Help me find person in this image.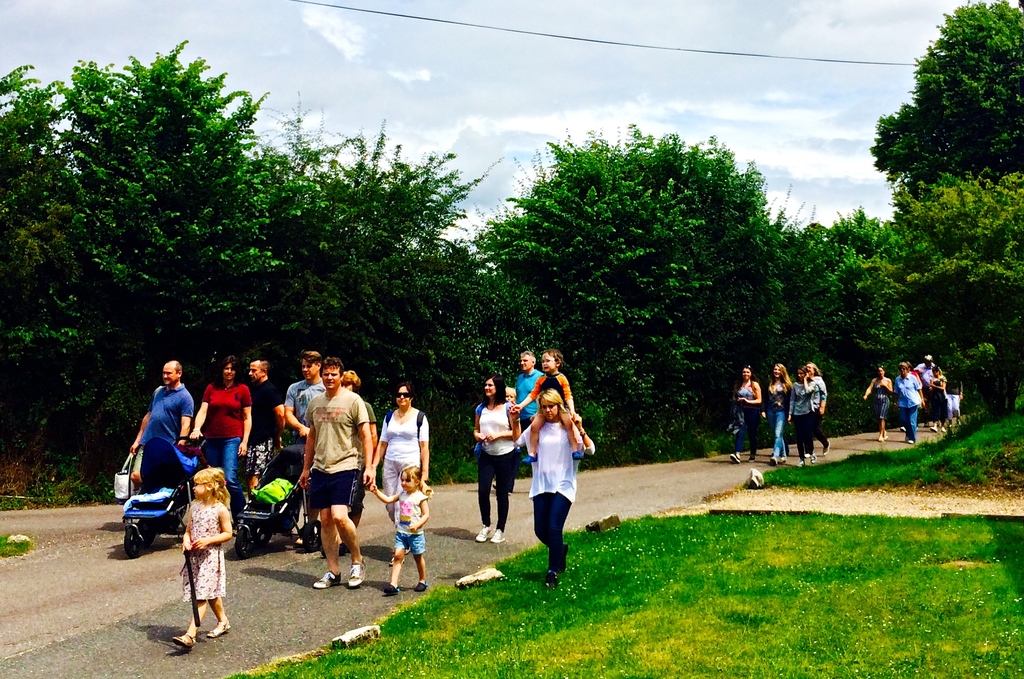
Found it: x1=726 y1=360 x2=760 y2=465.
